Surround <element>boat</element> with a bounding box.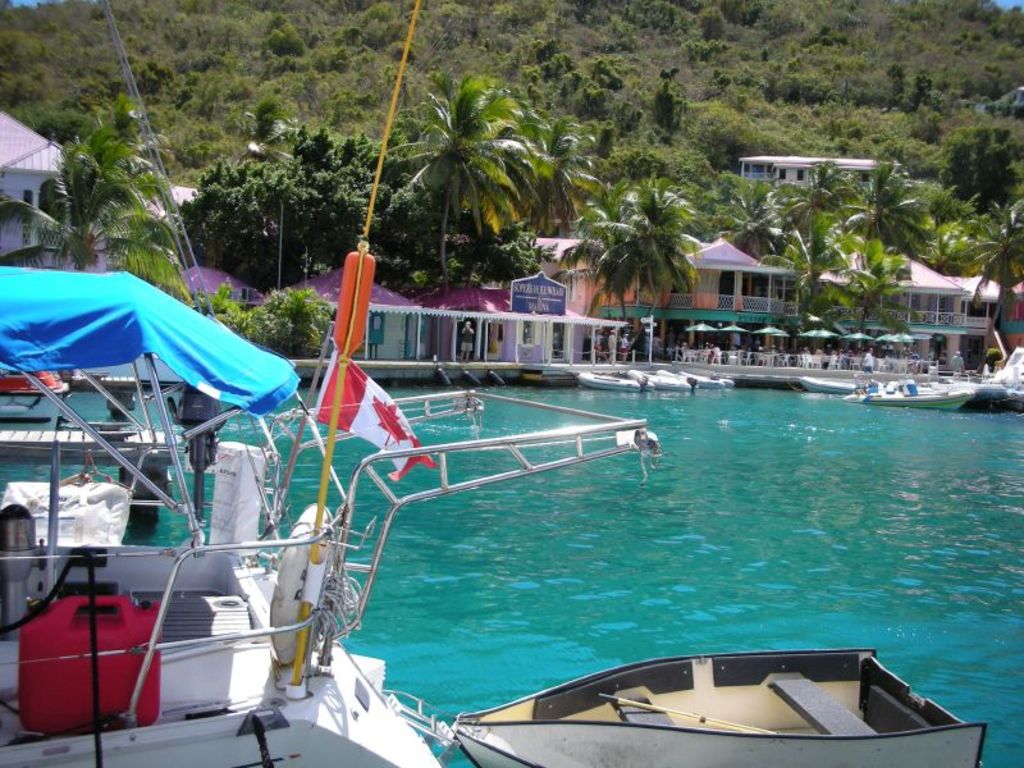
bbox=[575, 367, 636, 389].
